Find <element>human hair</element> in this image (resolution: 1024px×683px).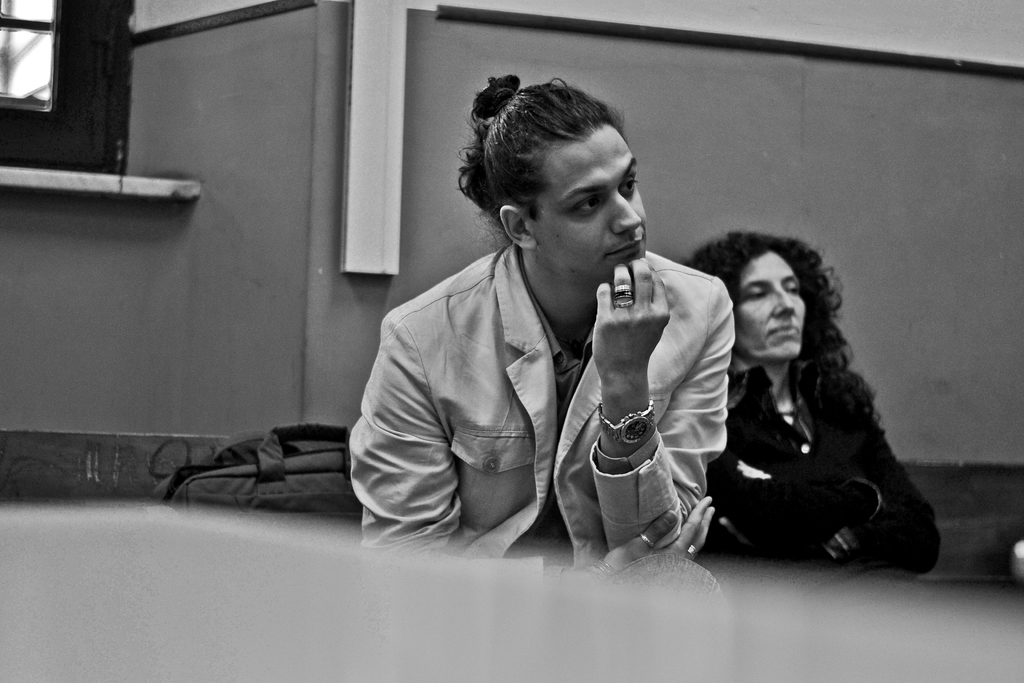
pyautogui.locateOnScreen(726, 238, 861, 429).
